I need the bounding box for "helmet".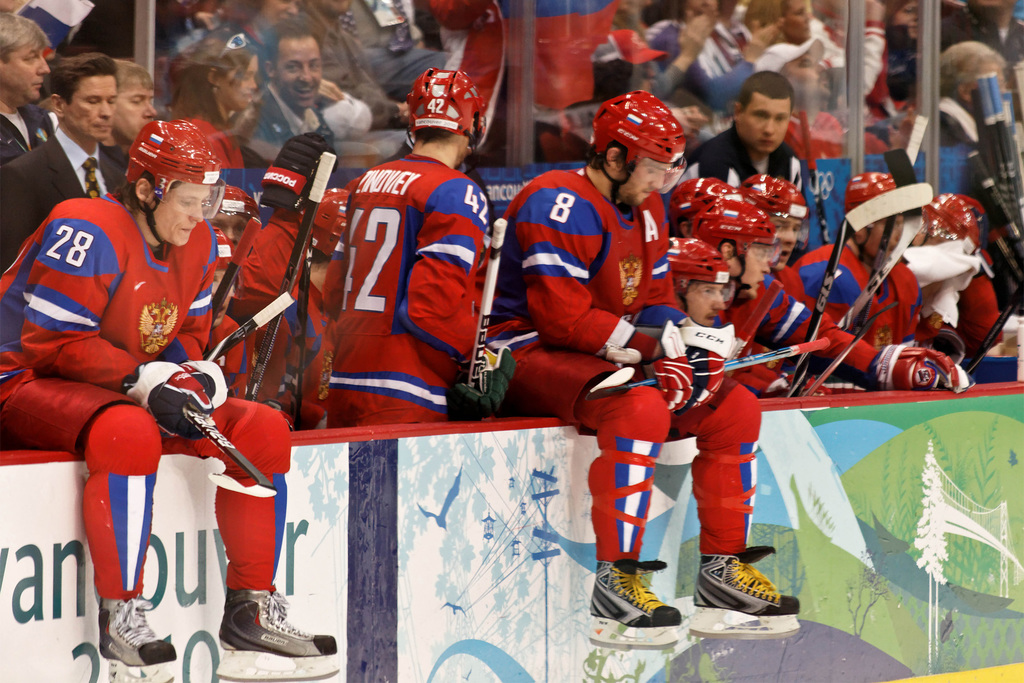
Here it is: [x1=838, y1=168, x2=916, y2=273].
